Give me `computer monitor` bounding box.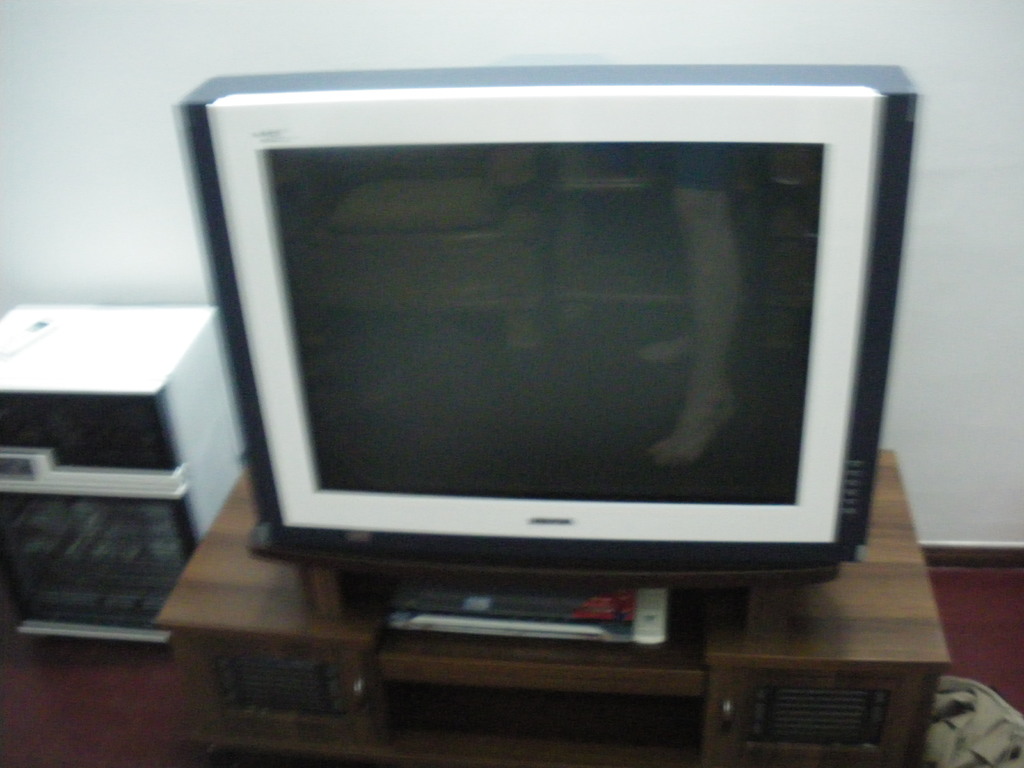
box(152, 62, 922, 578).
